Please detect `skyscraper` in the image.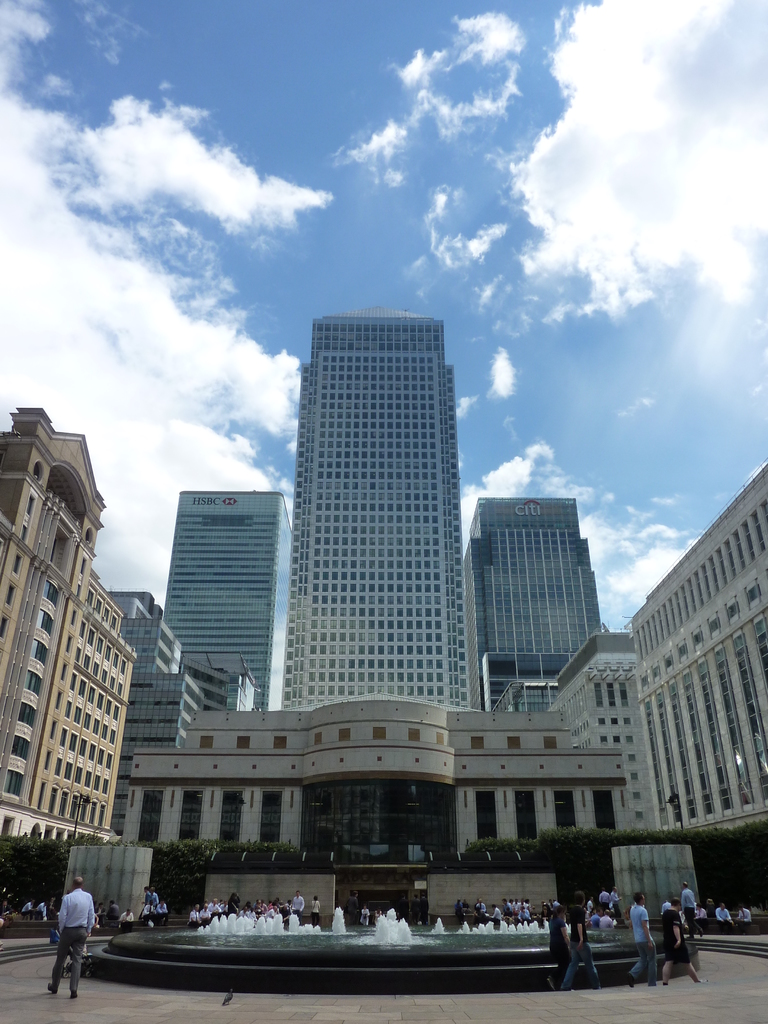
pyautogui.locateOnScreen(161, 493, 285, 710).
